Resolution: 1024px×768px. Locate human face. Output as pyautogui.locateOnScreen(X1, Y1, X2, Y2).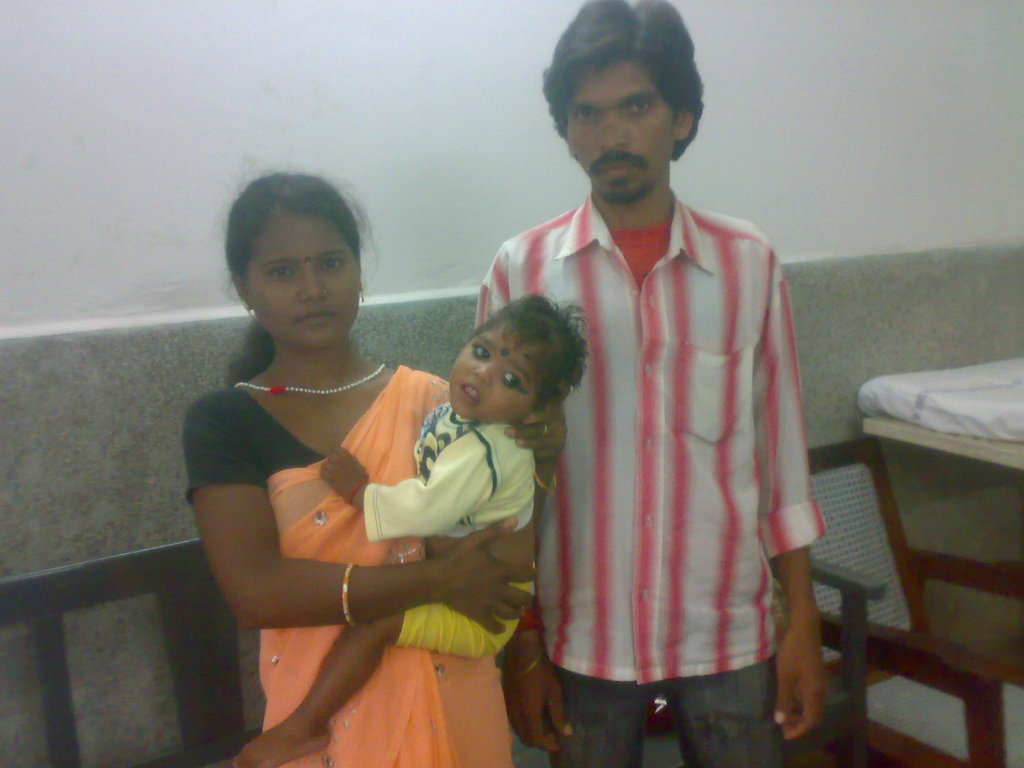
pyautogui.locateOnScreen(564, 58, 678, 200).
